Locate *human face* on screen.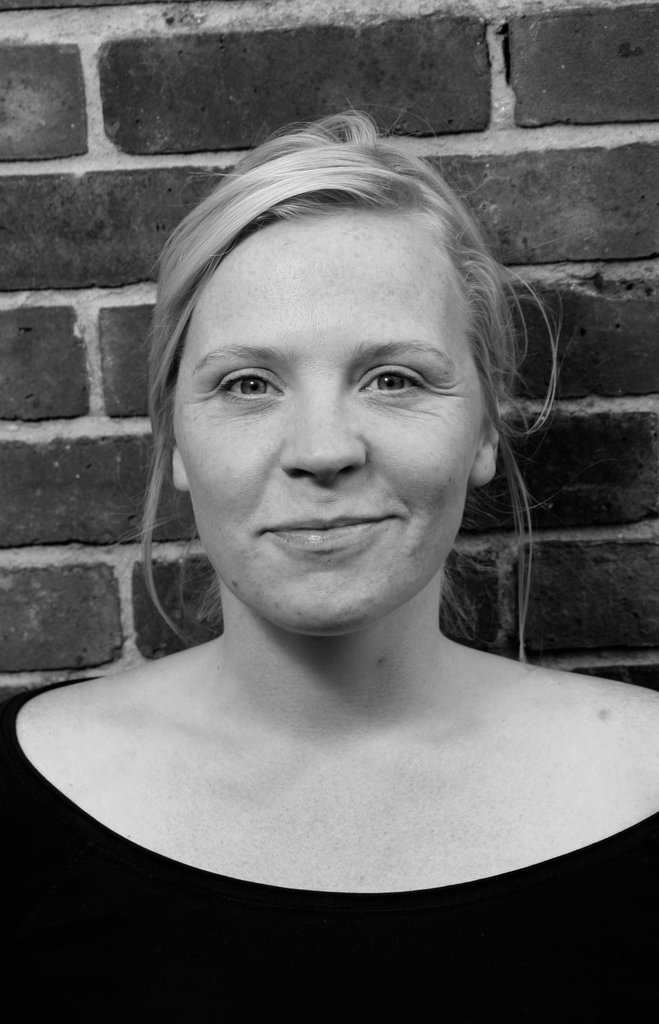
On screen at 175, 216, 484, 636.
